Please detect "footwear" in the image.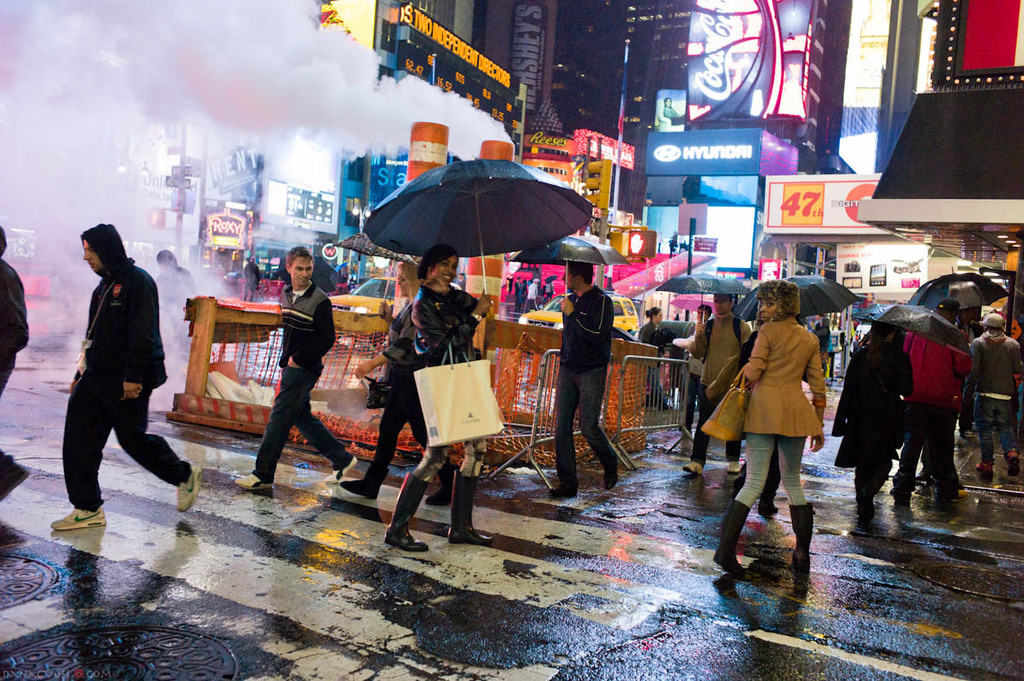
left=786, top=507, right=813, bottom=562.
